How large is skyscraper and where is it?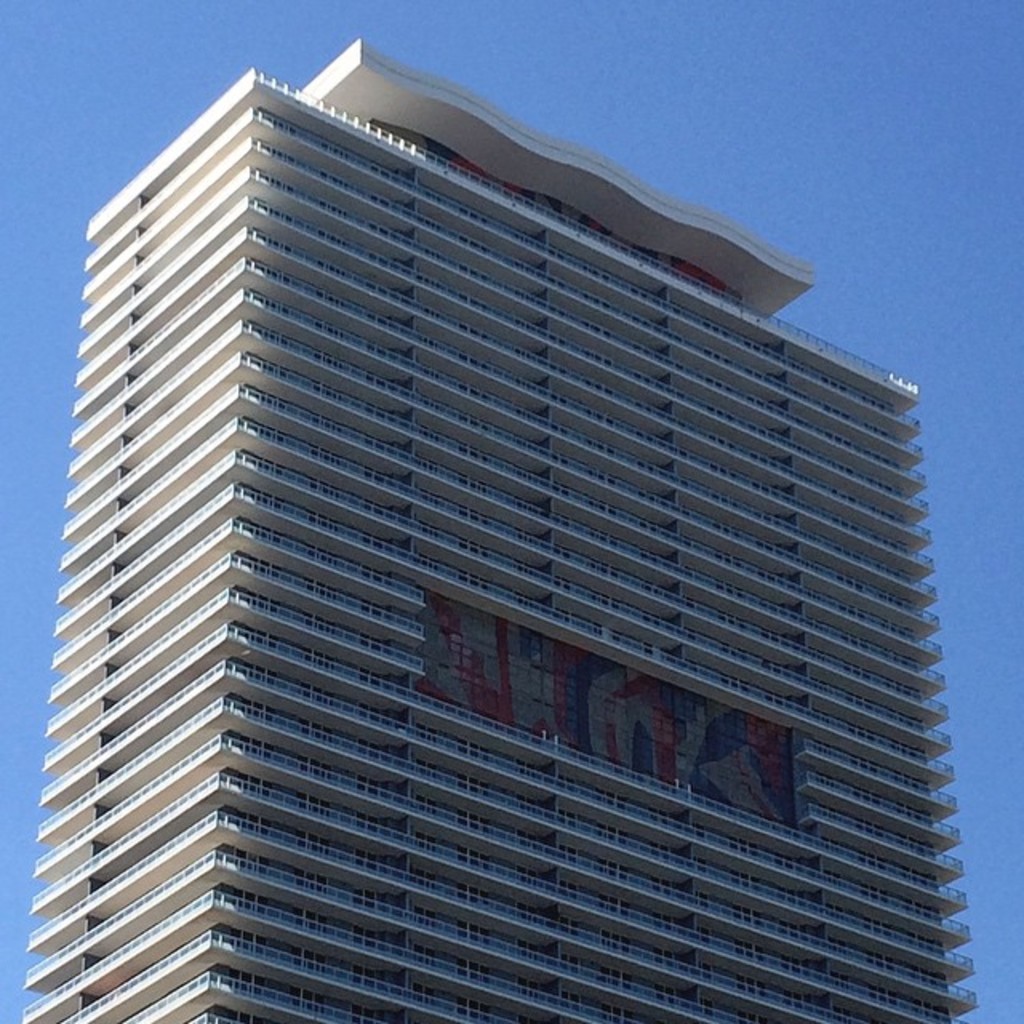
Bounding box: locate(0, 11, 1023, 998).
